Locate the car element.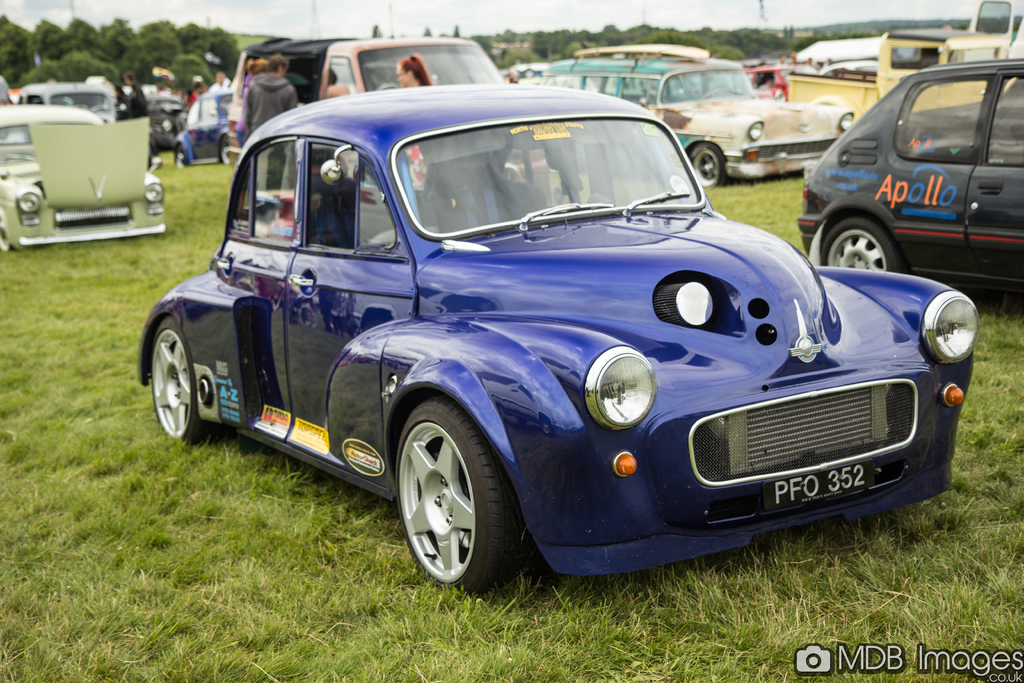
Element bbox: bbox=(133, 83, 980, 595).
